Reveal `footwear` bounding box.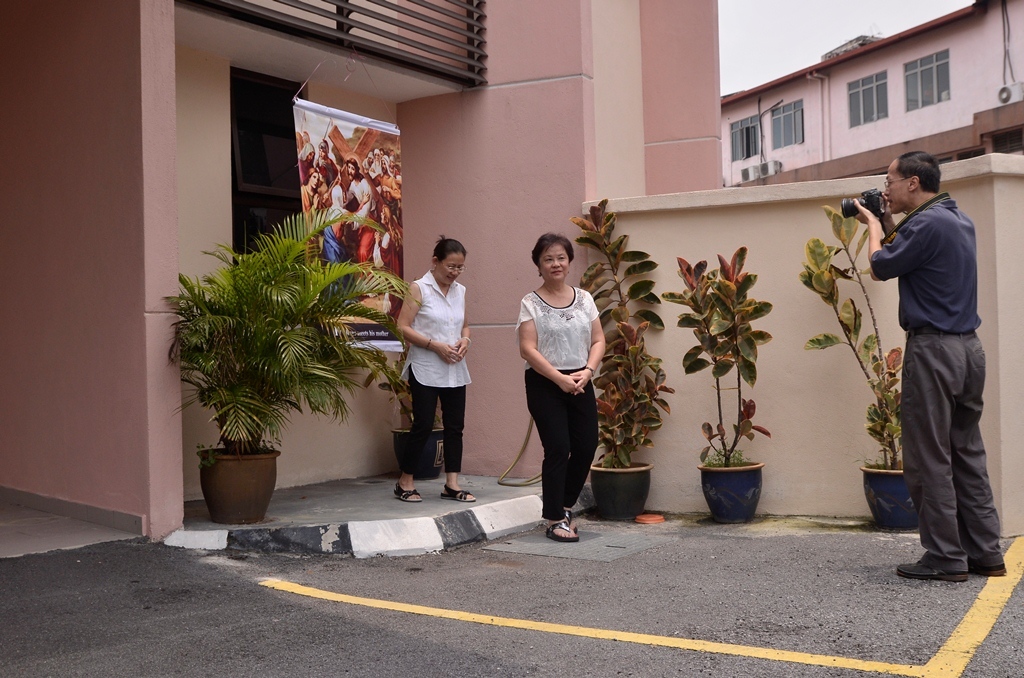
Revealed: [x1=893, y1=553, x2=981, y2=582].
